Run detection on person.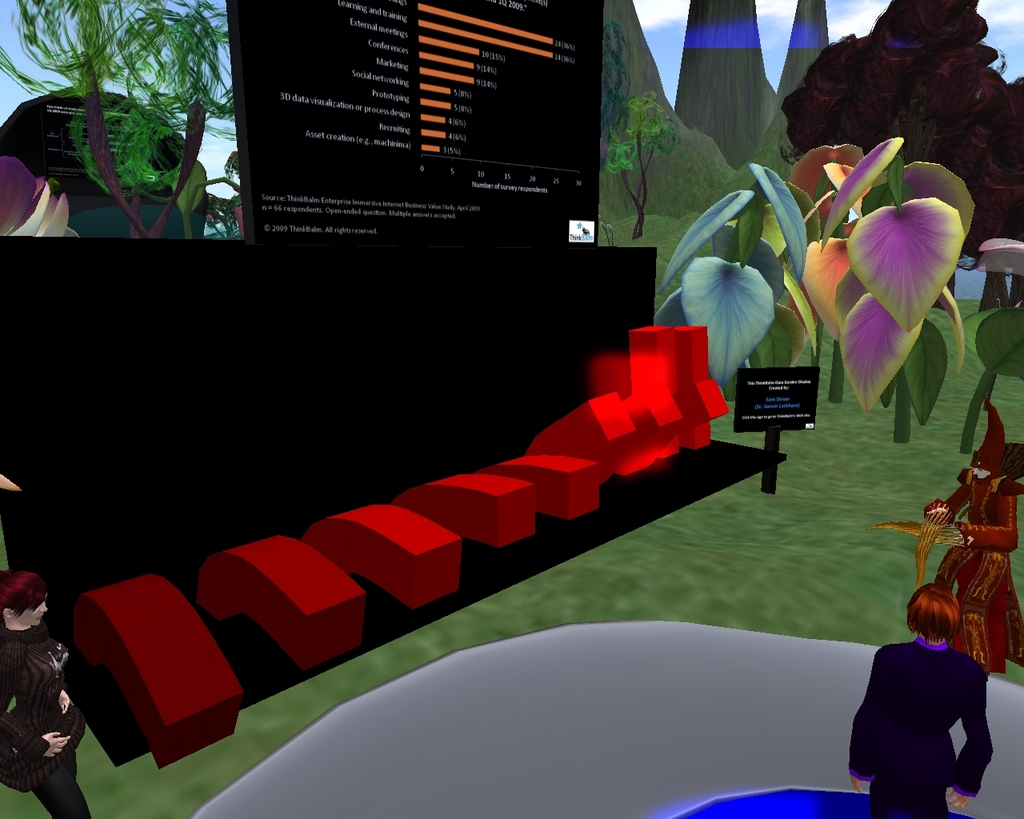
Result: (849,574,1003,814).
